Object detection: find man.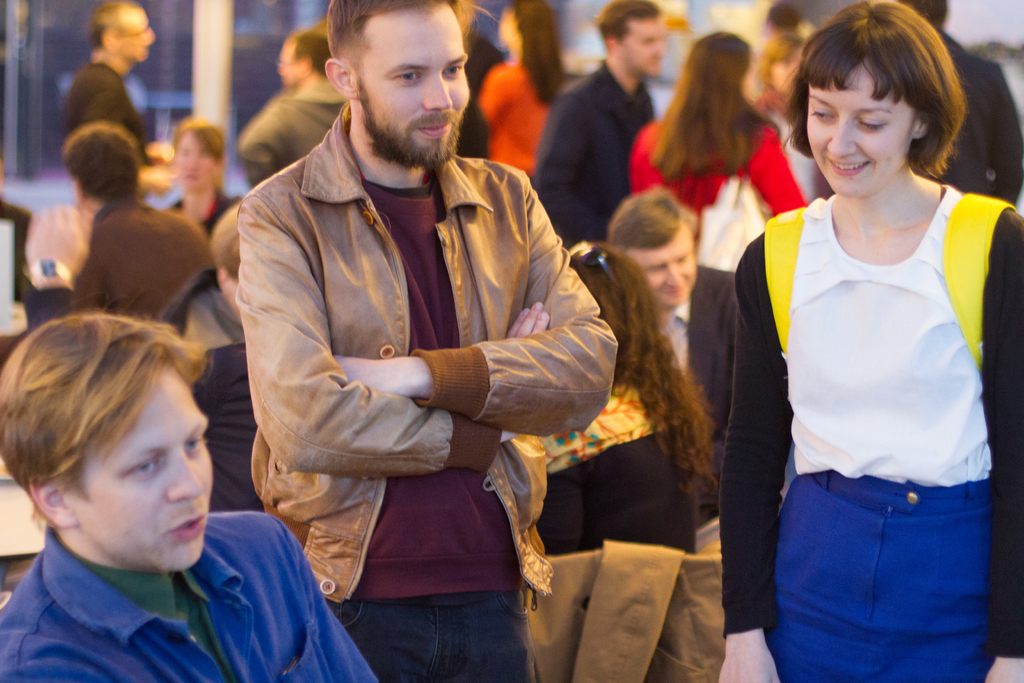
pyautogui.locateOnScreen(538, 0, 661, 242).
